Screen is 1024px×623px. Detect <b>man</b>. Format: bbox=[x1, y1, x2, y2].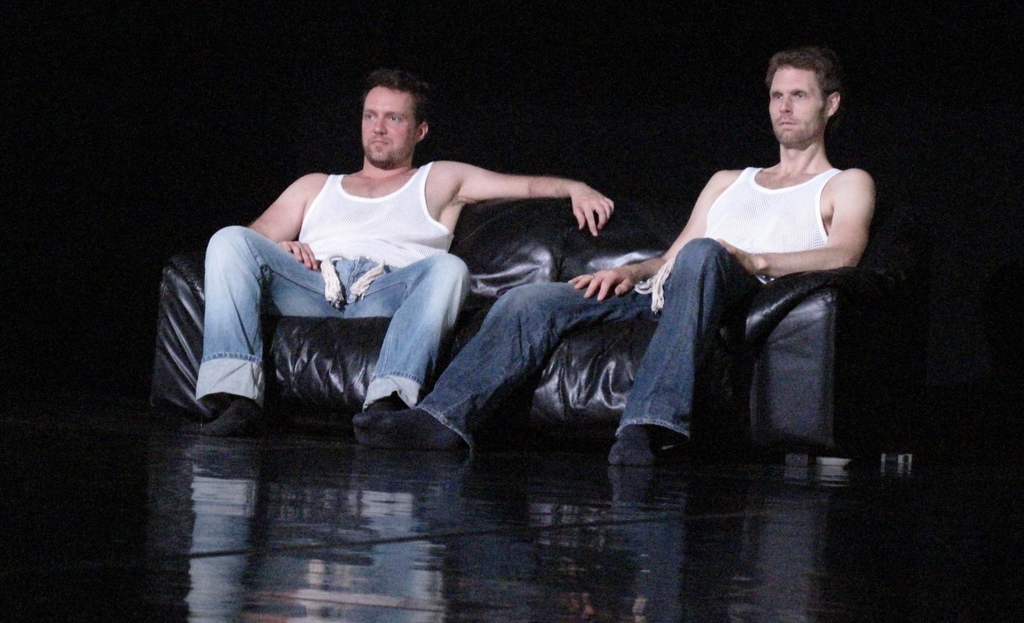
bbox=[349, 39, 880, 473].
